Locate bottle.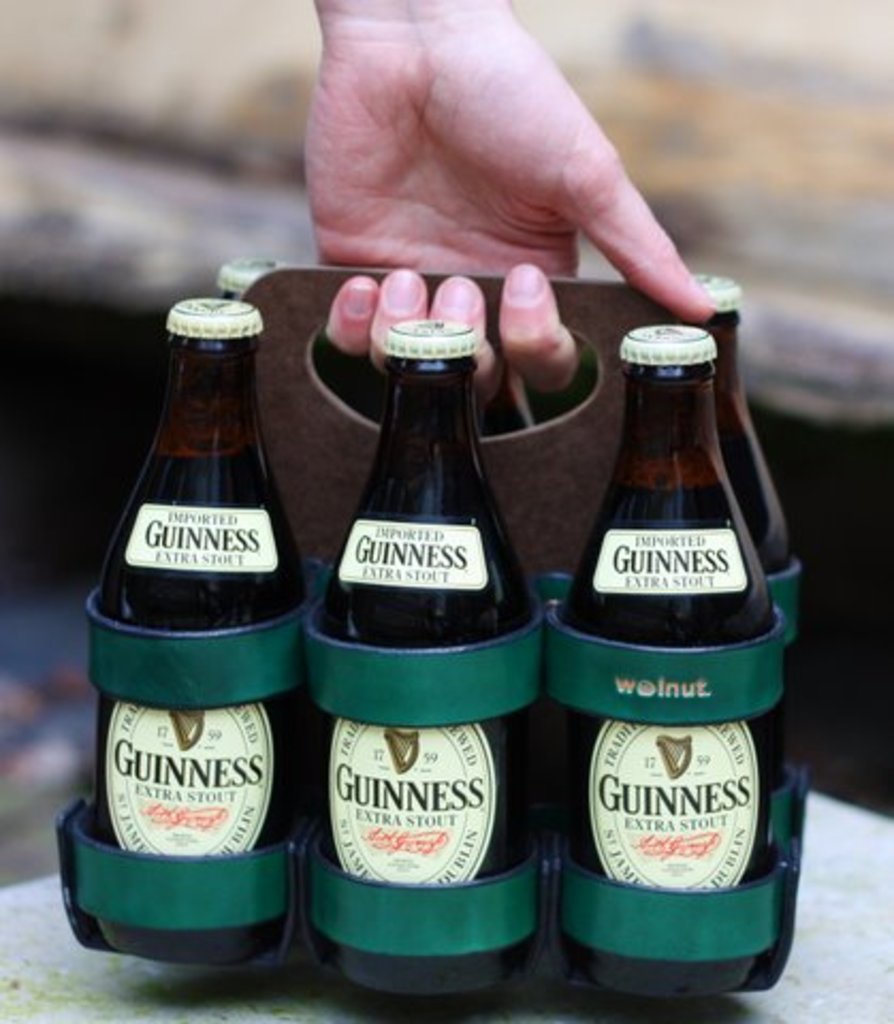
Bounding box: select_region(213, 252, 292, 299).
